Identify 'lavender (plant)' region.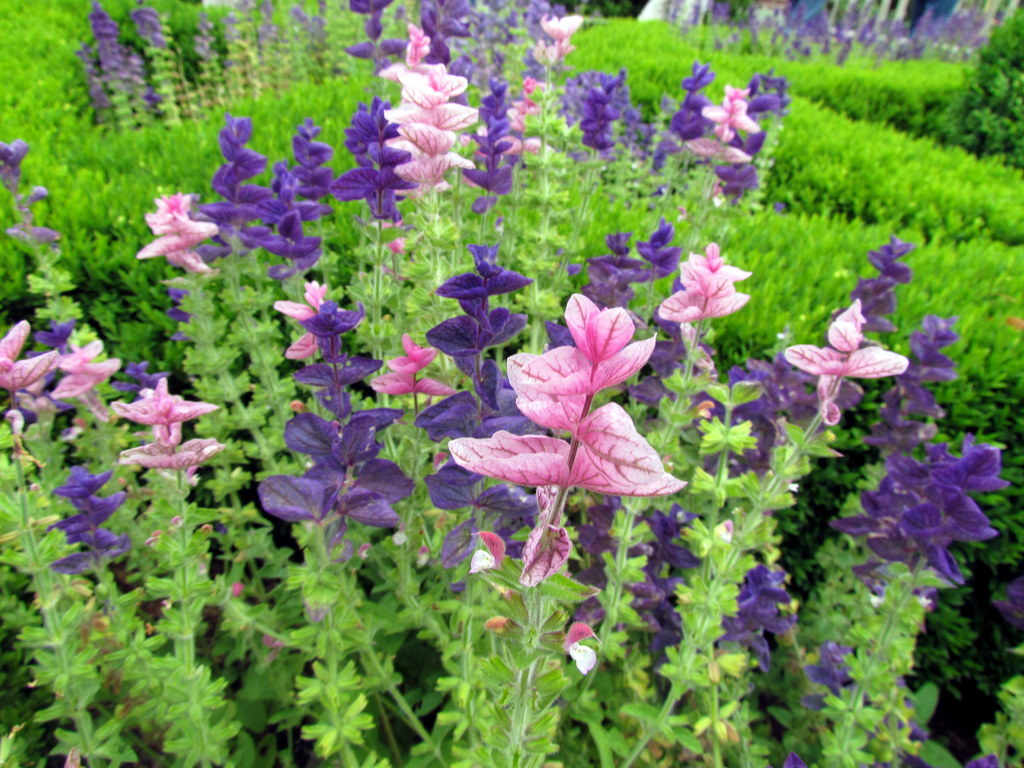
Region: BBox(714, 71, 785, 223).
